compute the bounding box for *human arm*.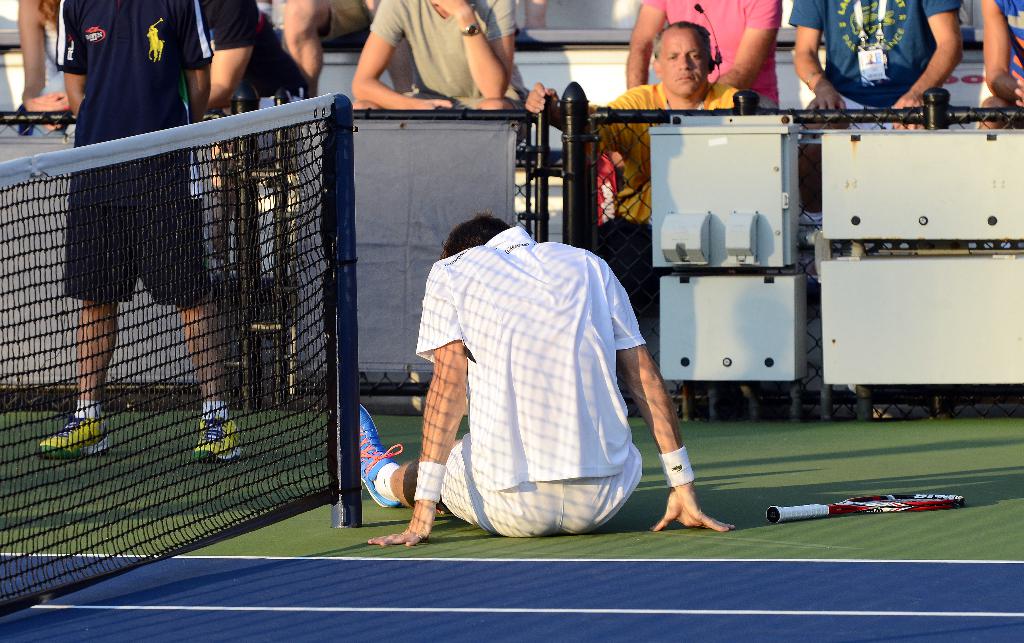
Rect(443, 15, 514, 102).
